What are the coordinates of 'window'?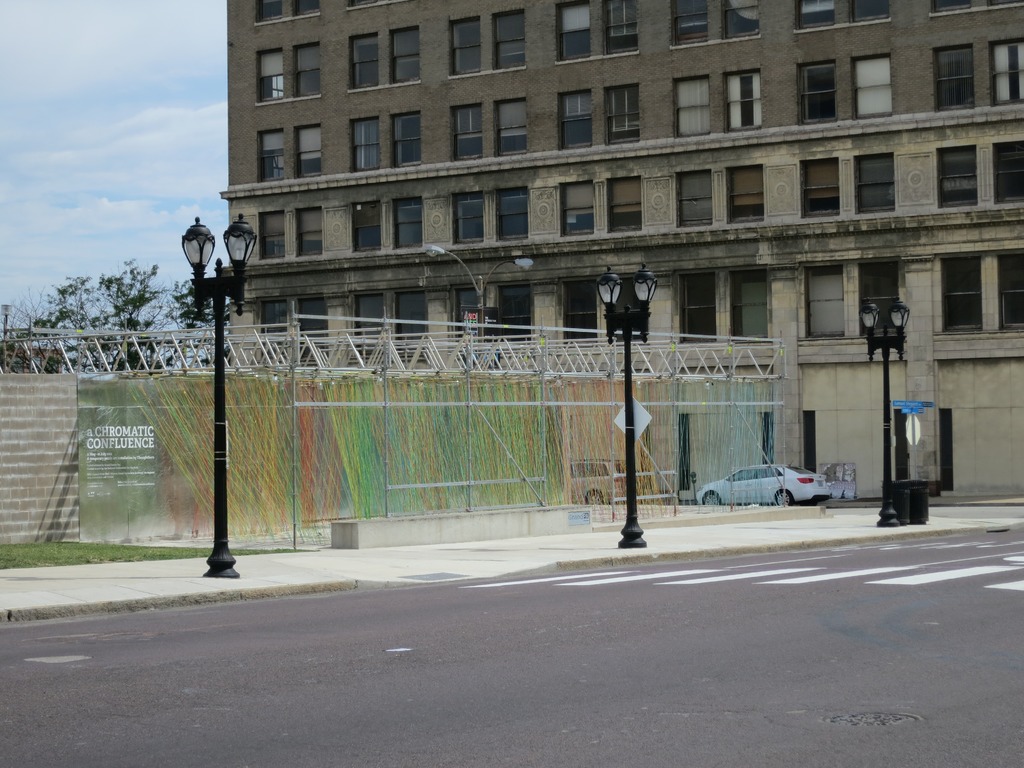
{"left": 296, "top": 207, "right": 322, "bottom": 257}.
